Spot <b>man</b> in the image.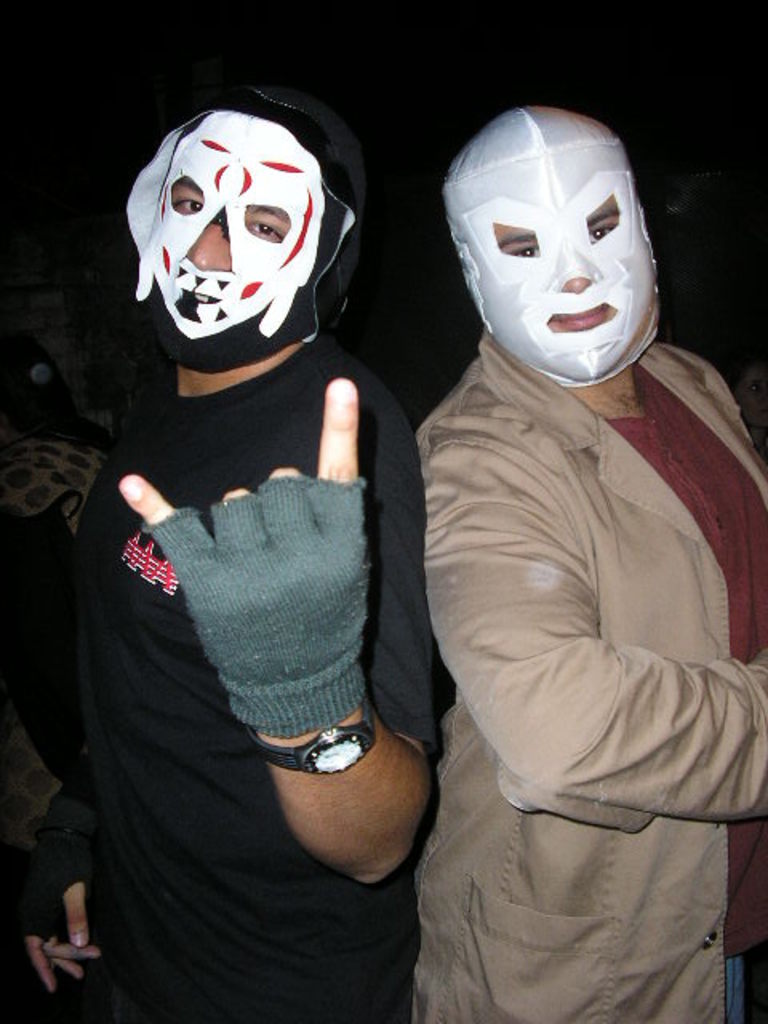
<b>man</b> found at detection(74, 83, 442, 1022).
